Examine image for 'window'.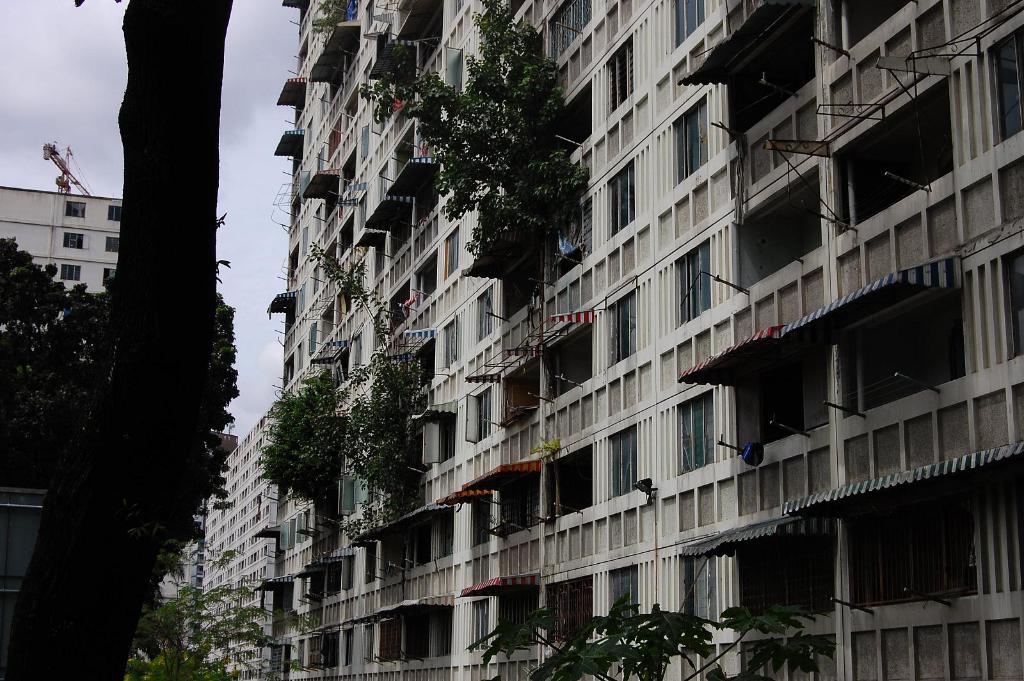
Examination result: bbox=[604, 284, 649, 373].
